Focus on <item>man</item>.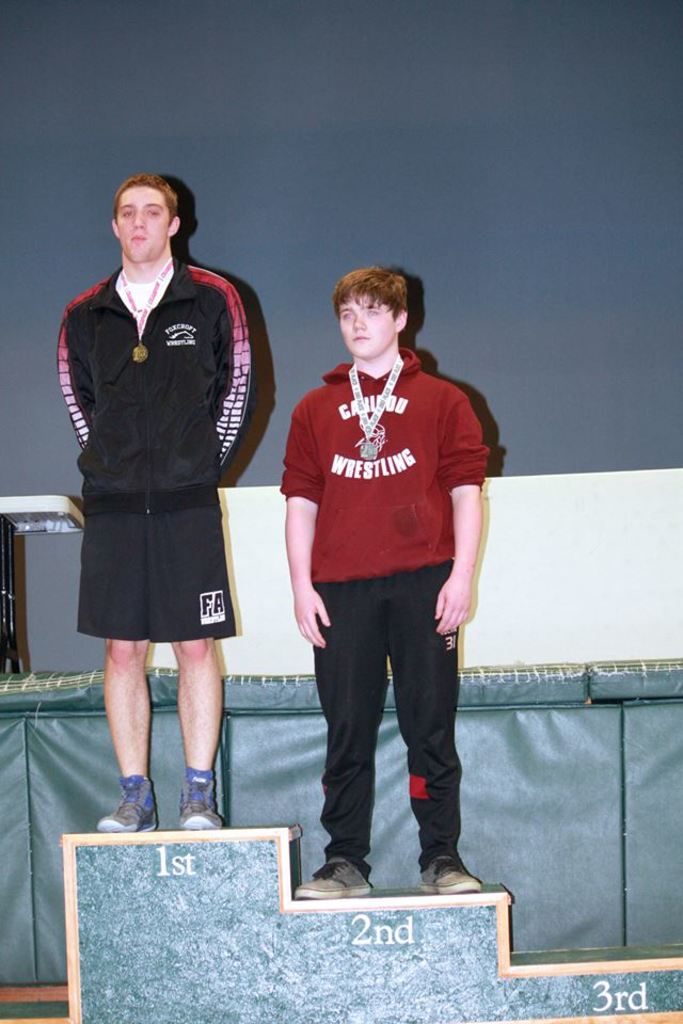
Focused at {"x1": 257, "y1": 263, "x2": 506, "y2": 903}.
